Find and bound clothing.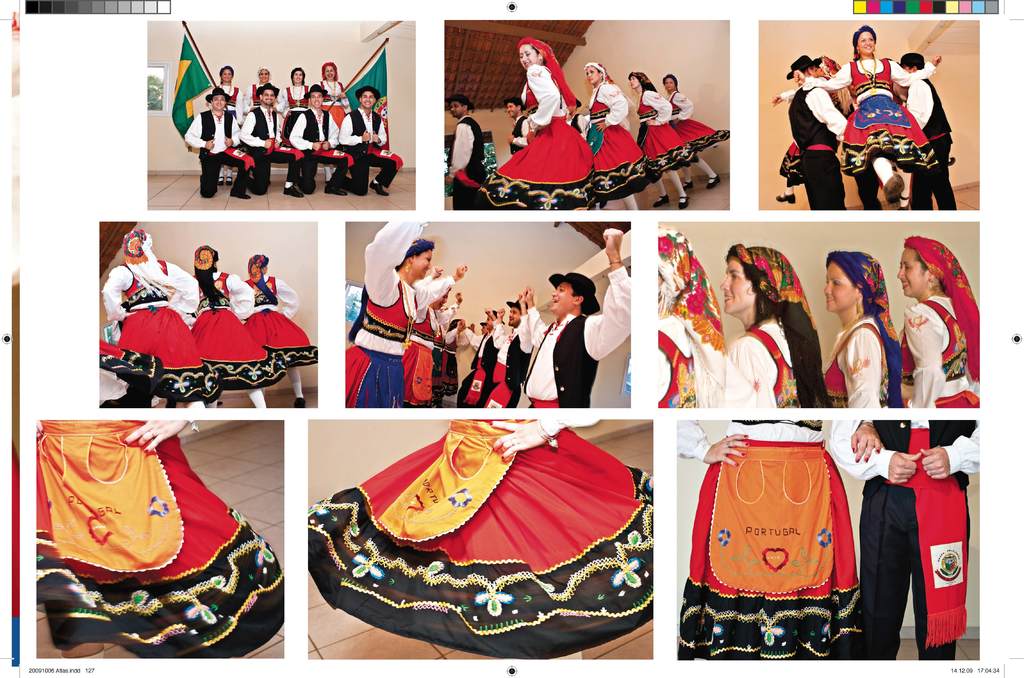
Bound: select_region(284, 85, 310, 147).
